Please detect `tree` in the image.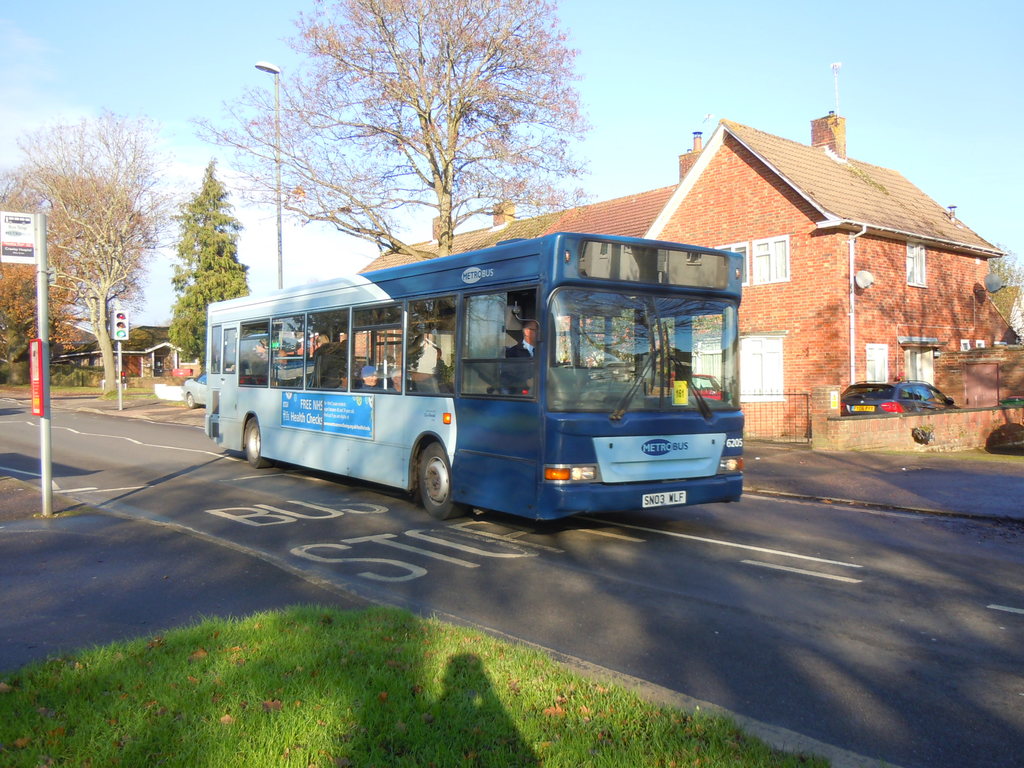
(159, 182, 253, 408).
